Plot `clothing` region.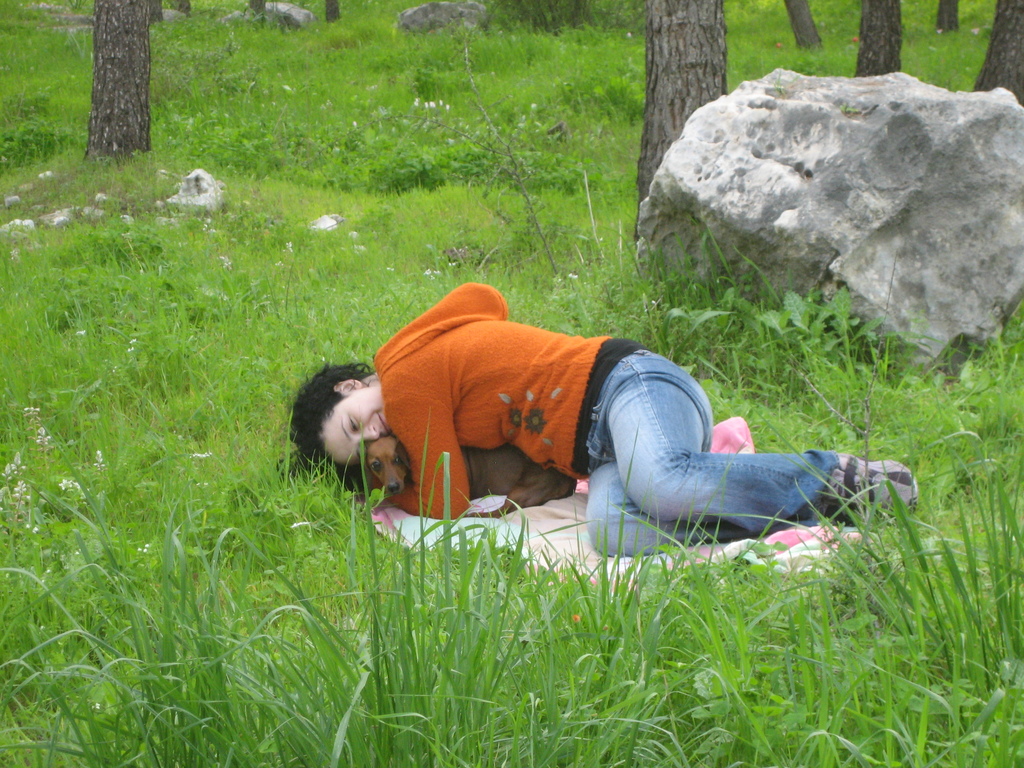
Plotted at 374 284 842 556.
